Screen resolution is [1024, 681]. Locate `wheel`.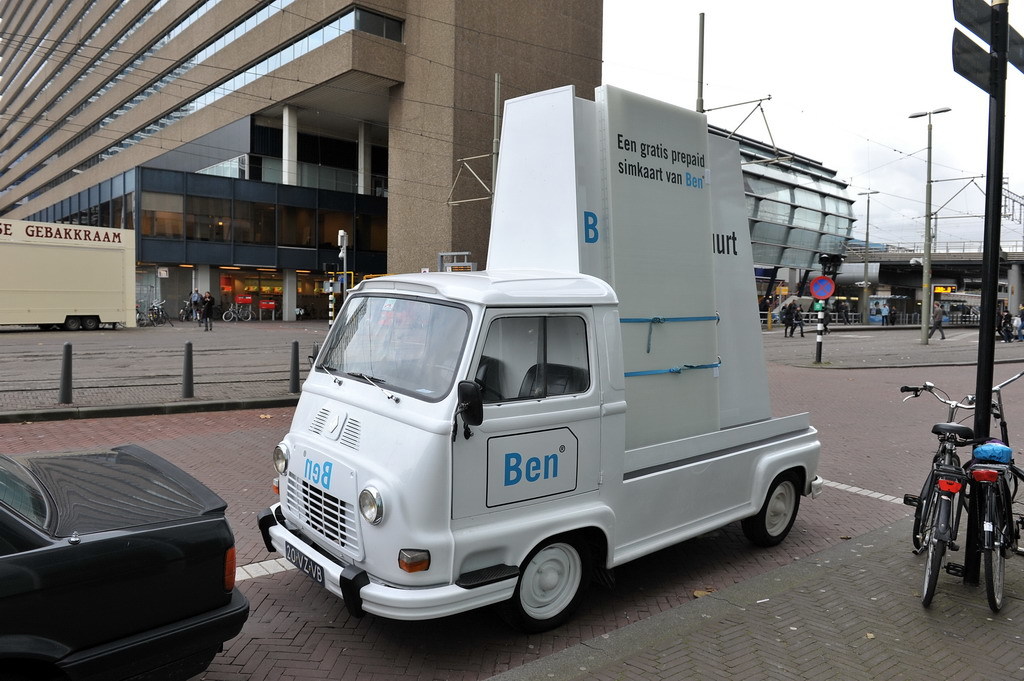
left=424, top=365, right=485, bottom=396.
